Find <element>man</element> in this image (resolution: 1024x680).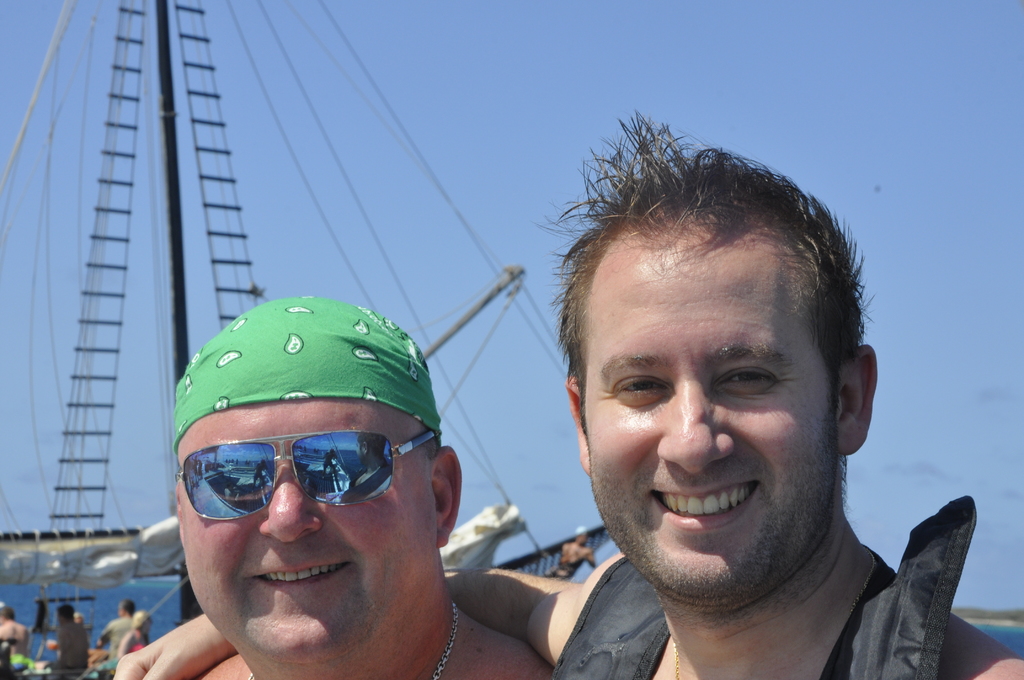
(103, 587, 138, 676).
